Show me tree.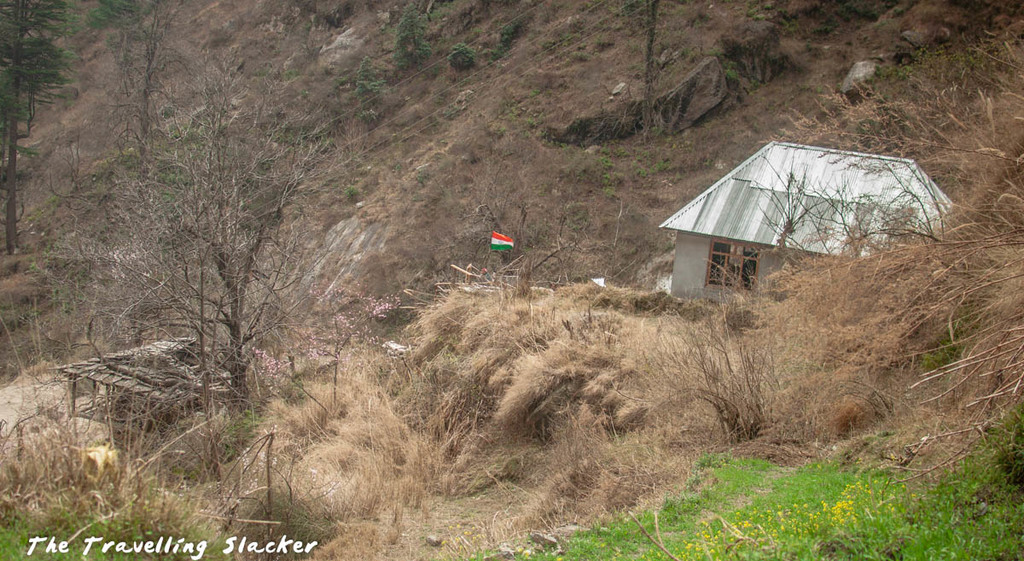
tree is here: Rect(74, 50, 354, 492).
